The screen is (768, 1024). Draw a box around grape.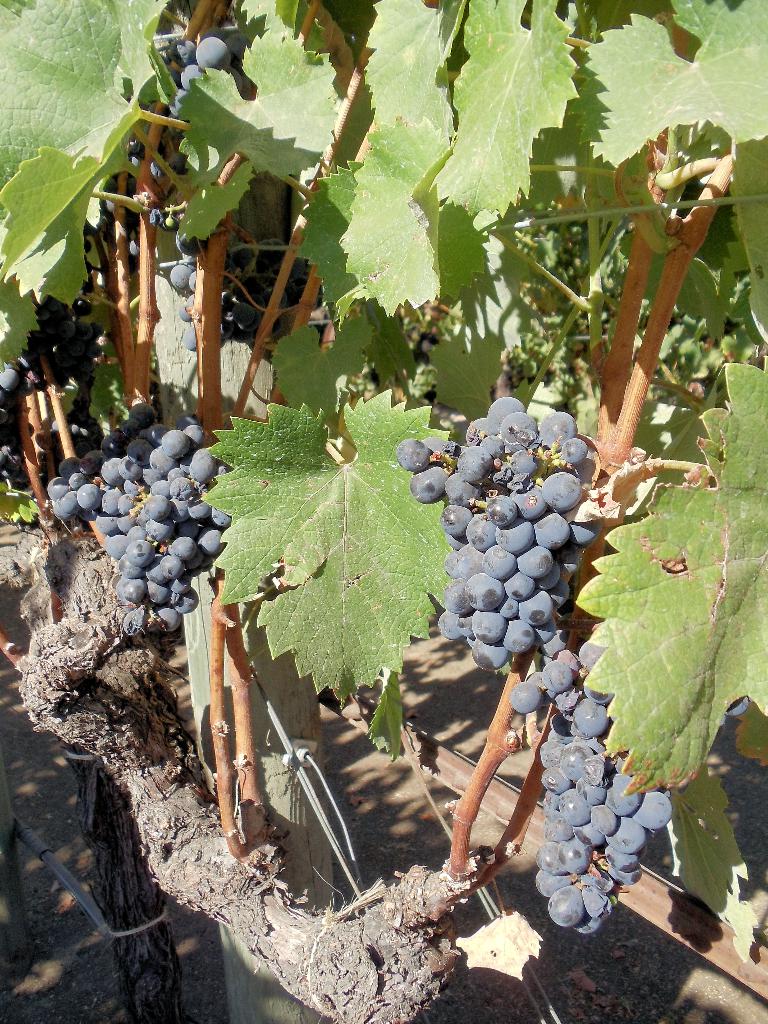
select_region(170, 38, 193, 67).
